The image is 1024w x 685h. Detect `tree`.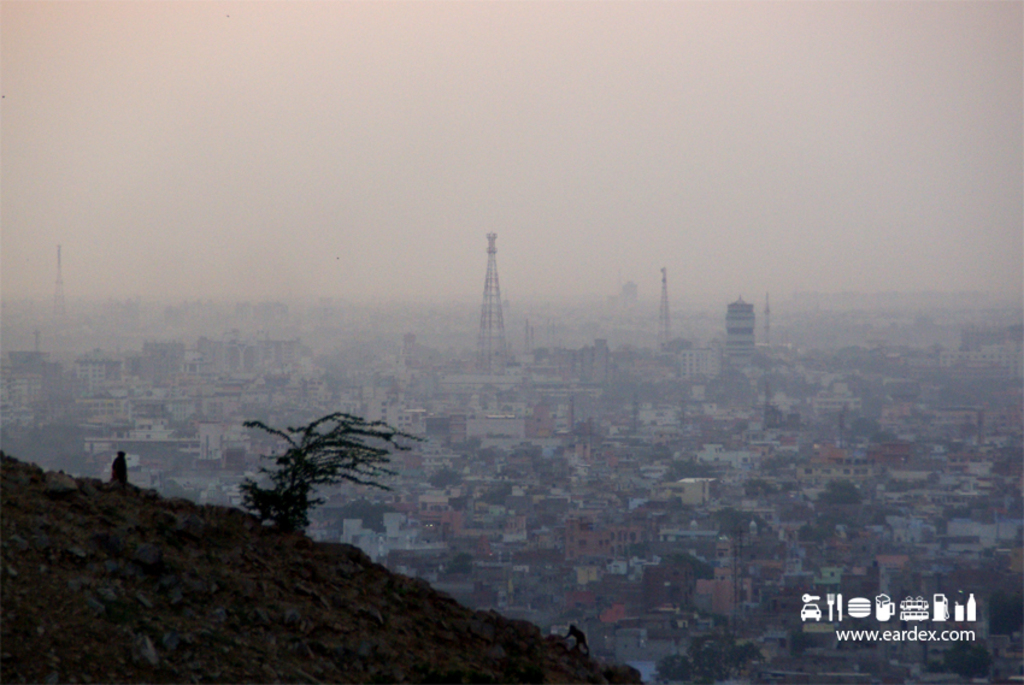
Detection: BBox(519, 441, 532, 461).
